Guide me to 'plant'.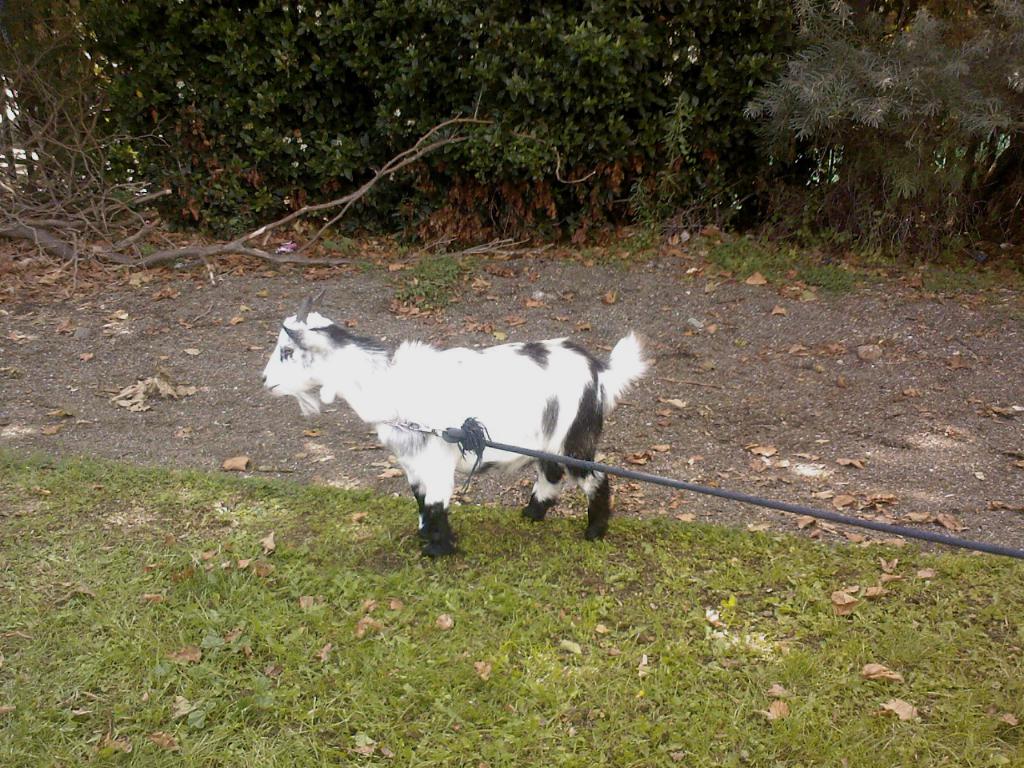
Guidance: {"left": 802, "top": 253, "right": 870, "bottom": 296}.
